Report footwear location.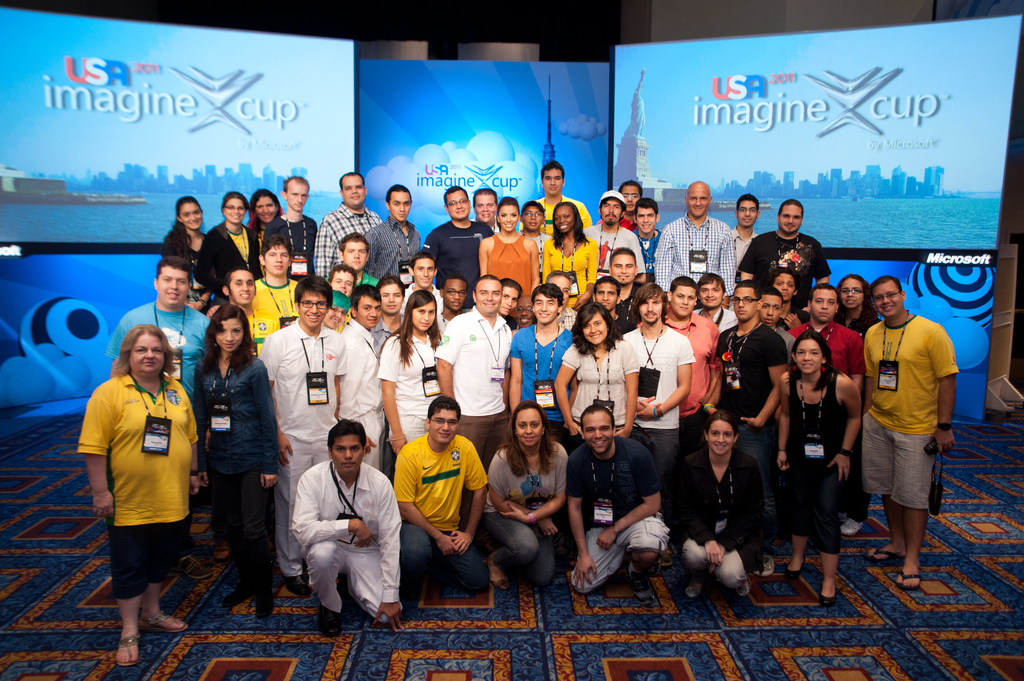
Report: [left=868, top=546, right=908, bottom=566].
